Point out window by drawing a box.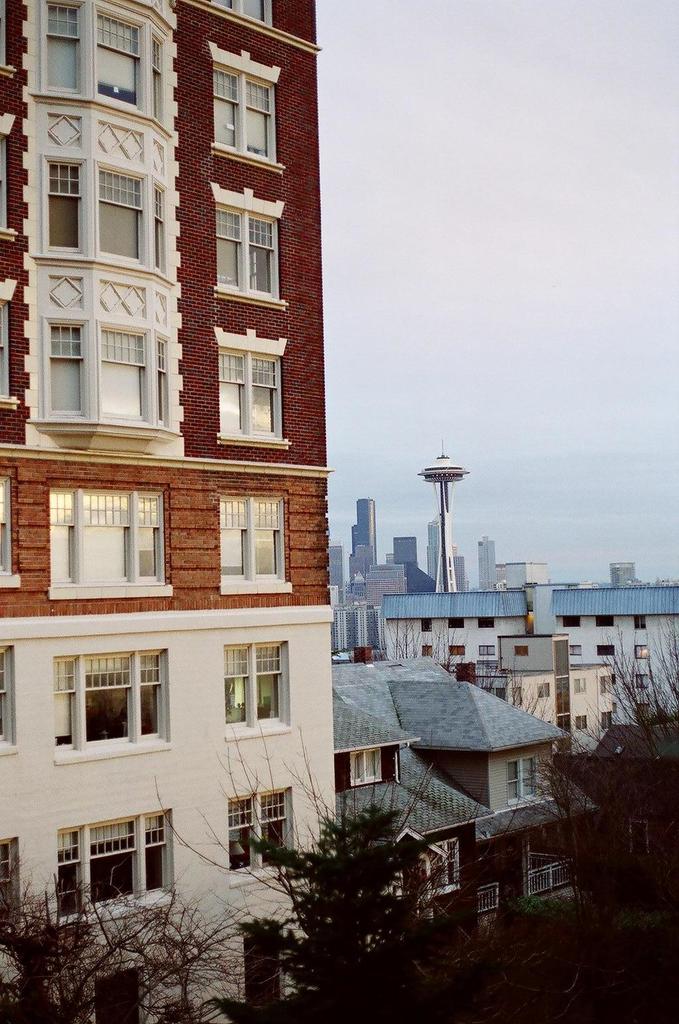
<region>571, 708, 590, 734</region>.
